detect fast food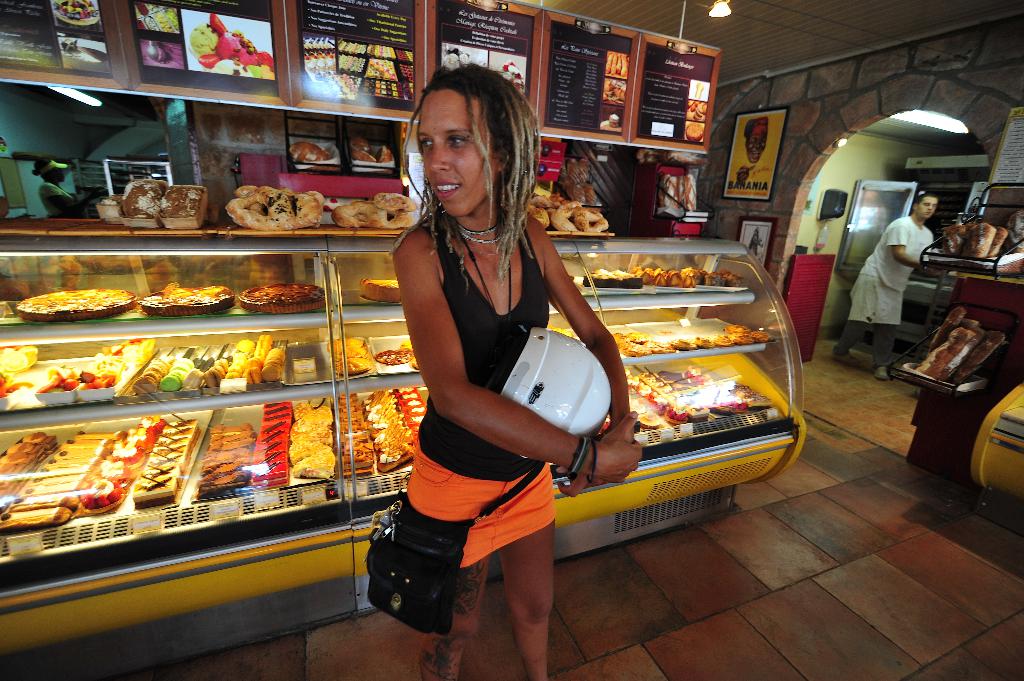
{"left": 608, "top": 52, "right": 629, "bottom": 79}
